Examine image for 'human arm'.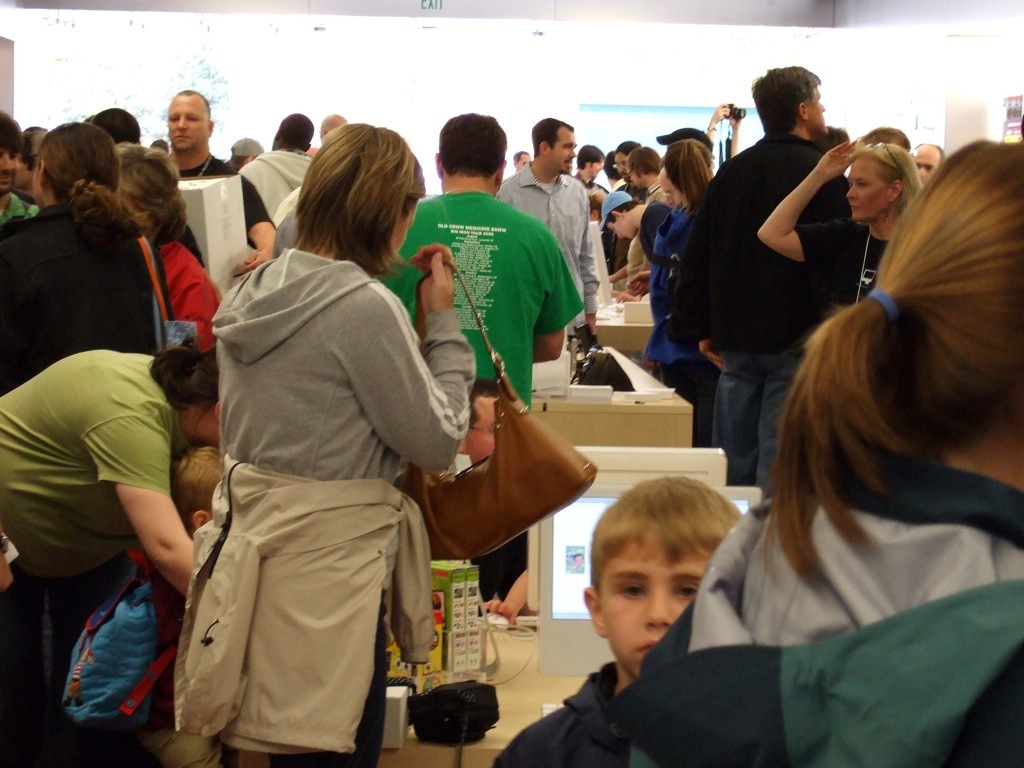
Examination result: <bbox>622, 260, 660, 296</bbox>.
